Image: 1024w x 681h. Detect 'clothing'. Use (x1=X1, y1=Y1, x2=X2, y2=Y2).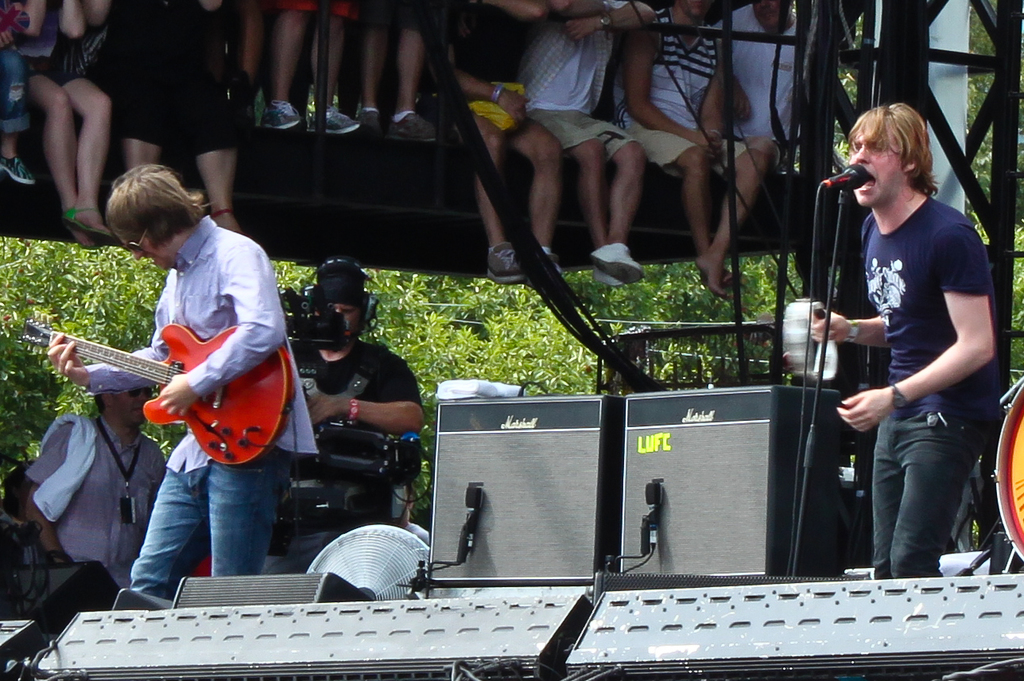
(x1=514, y1=21, x2=644, y2=158).
